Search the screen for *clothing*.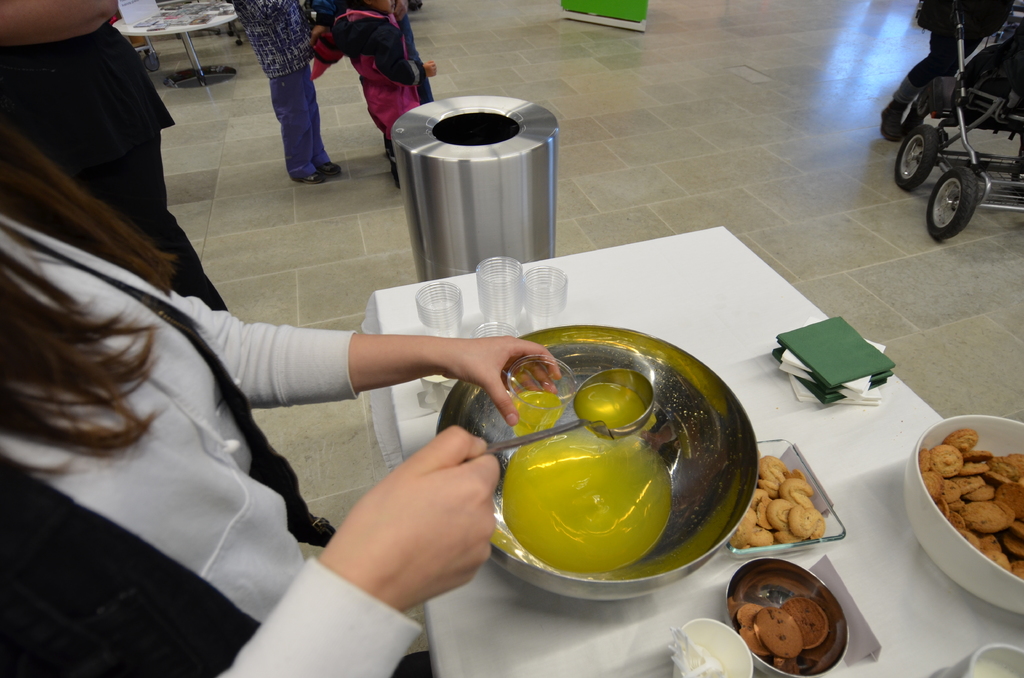
Found at 0/212/428/677.
